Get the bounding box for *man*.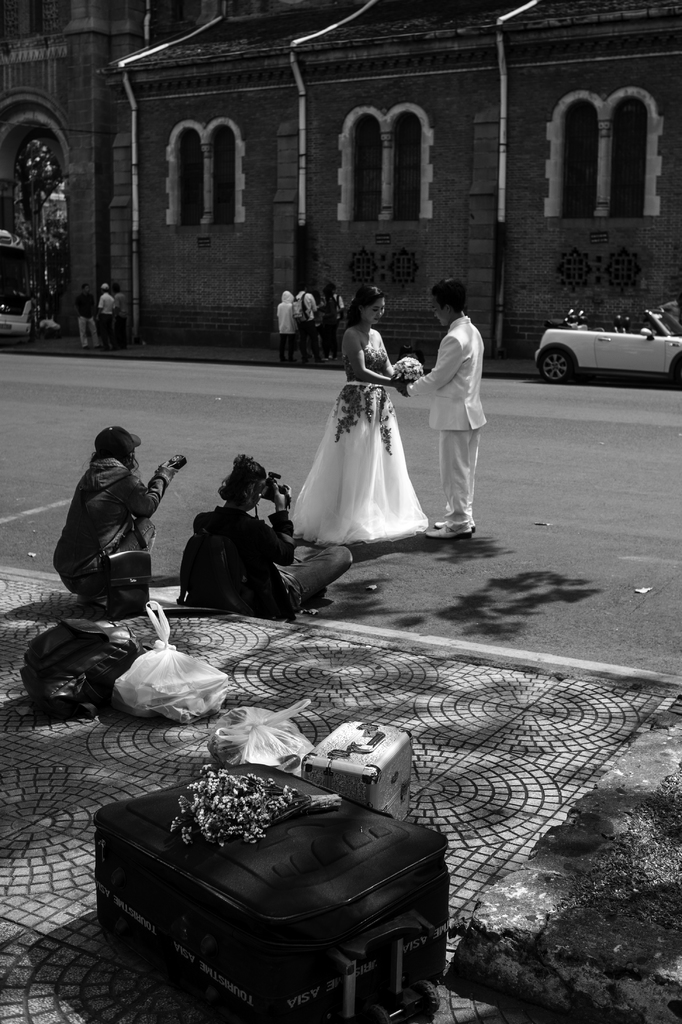
41,426,181,602.
